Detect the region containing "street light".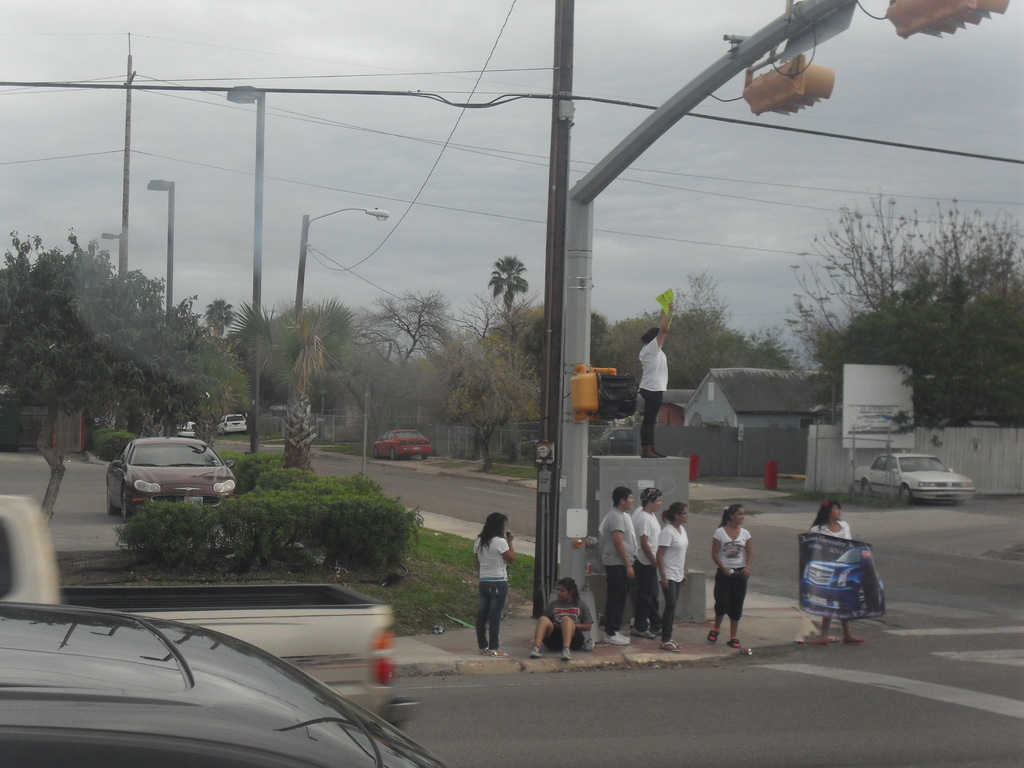
bbox=(92, 37, 136, 292).
